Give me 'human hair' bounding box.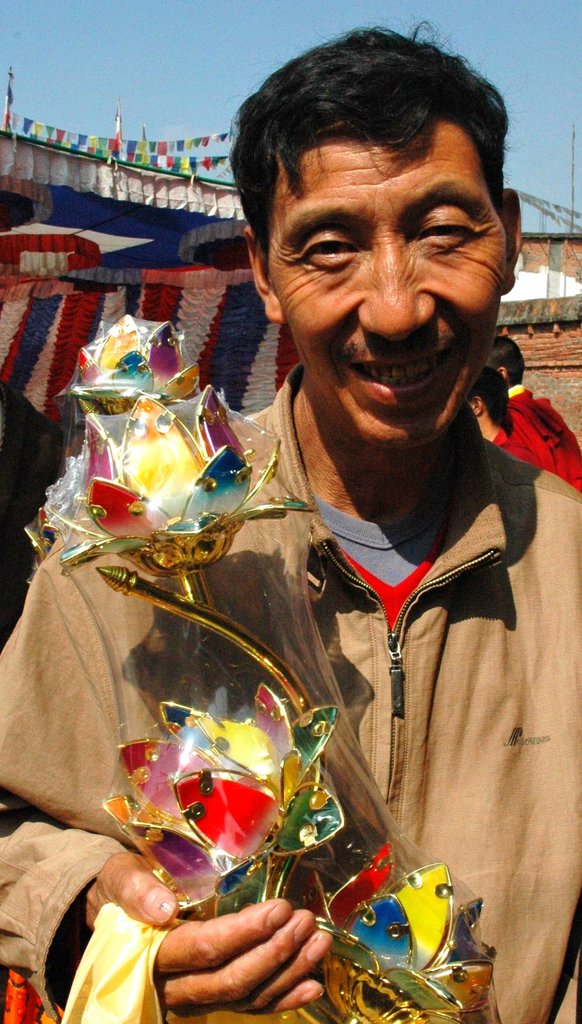
466:366:515:442.
